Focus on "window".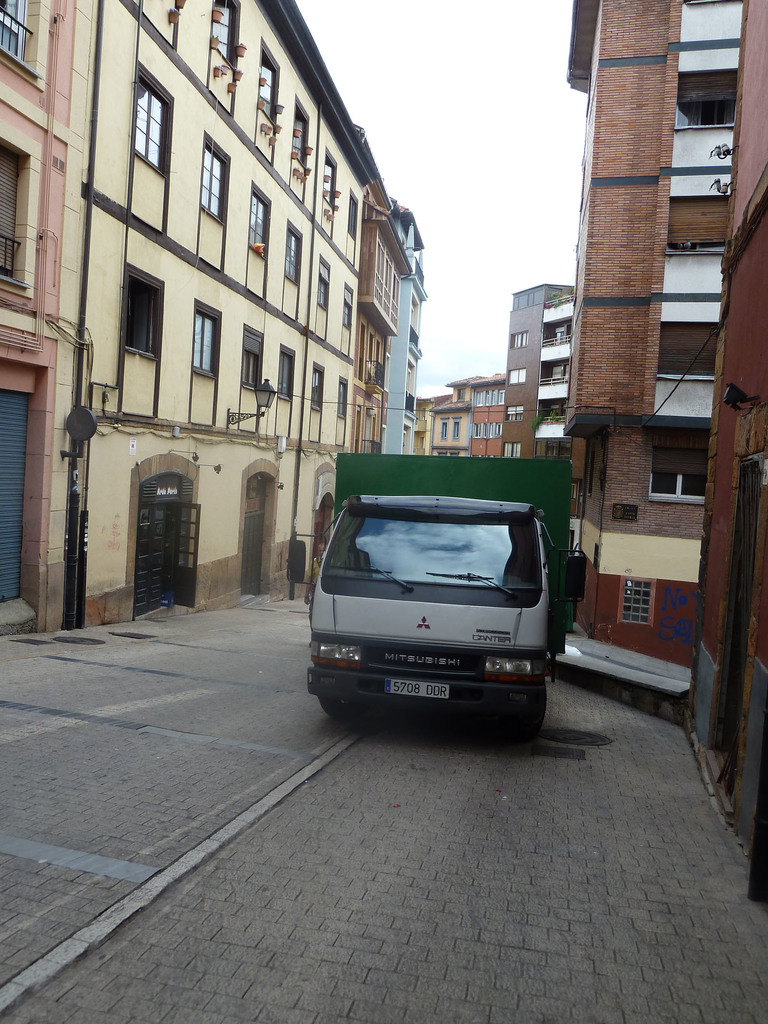
Focused at locate(0, 0, 25, 55).
